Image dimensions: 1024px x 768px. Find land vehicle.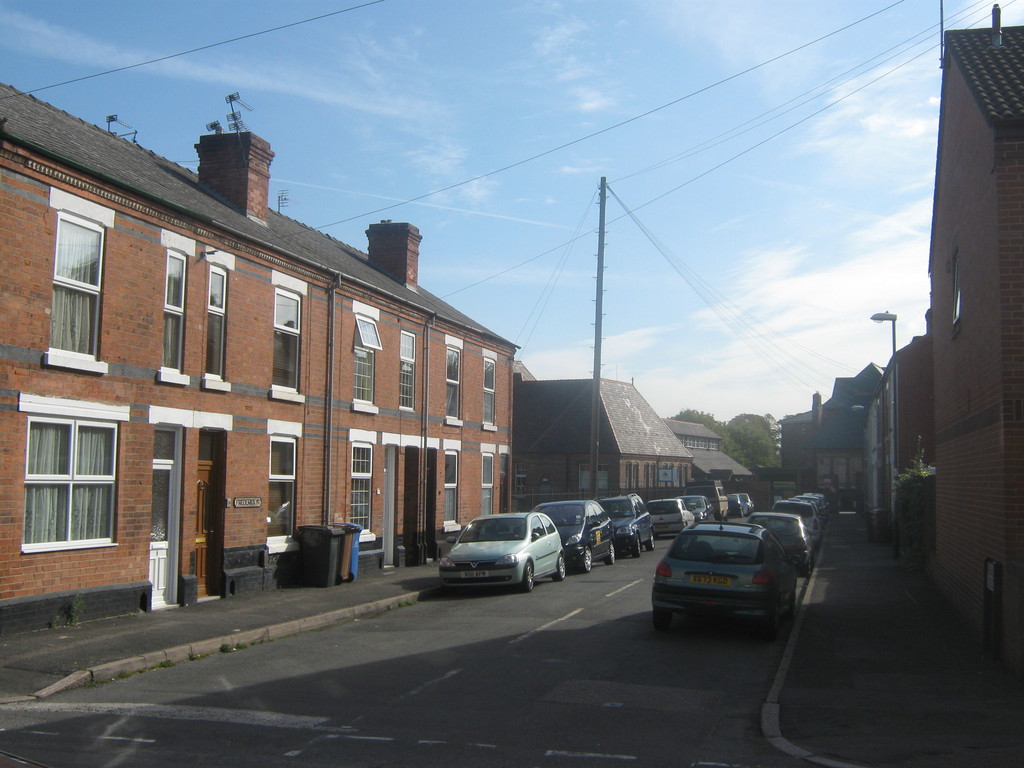
[799, 499, 823, 524].
